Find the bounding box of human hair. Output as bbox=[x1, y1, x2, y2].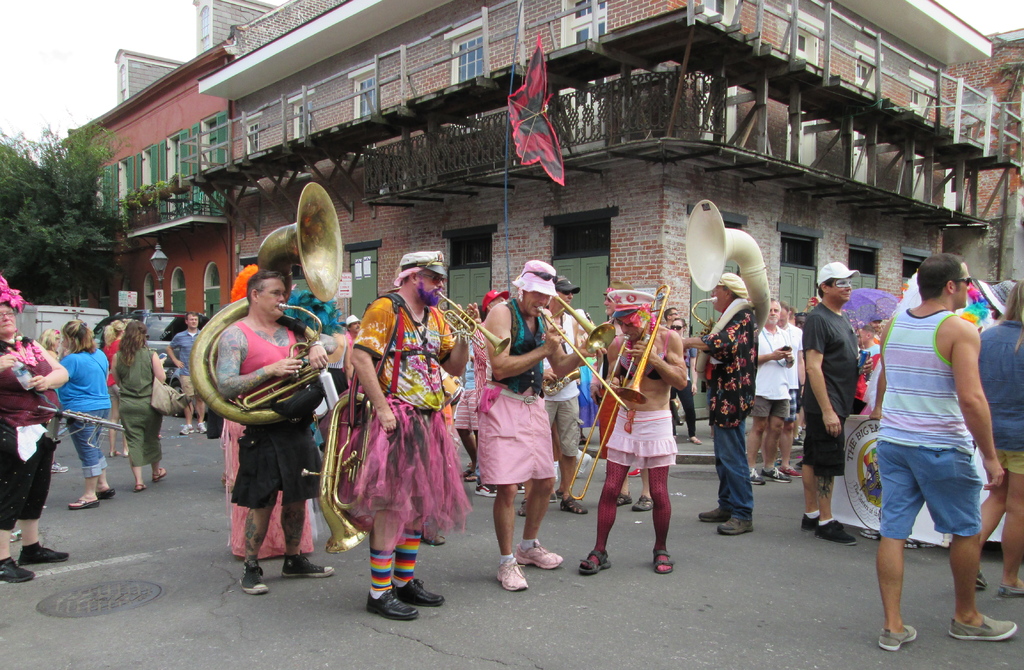
bbox=[102, 319, 127, 350].
